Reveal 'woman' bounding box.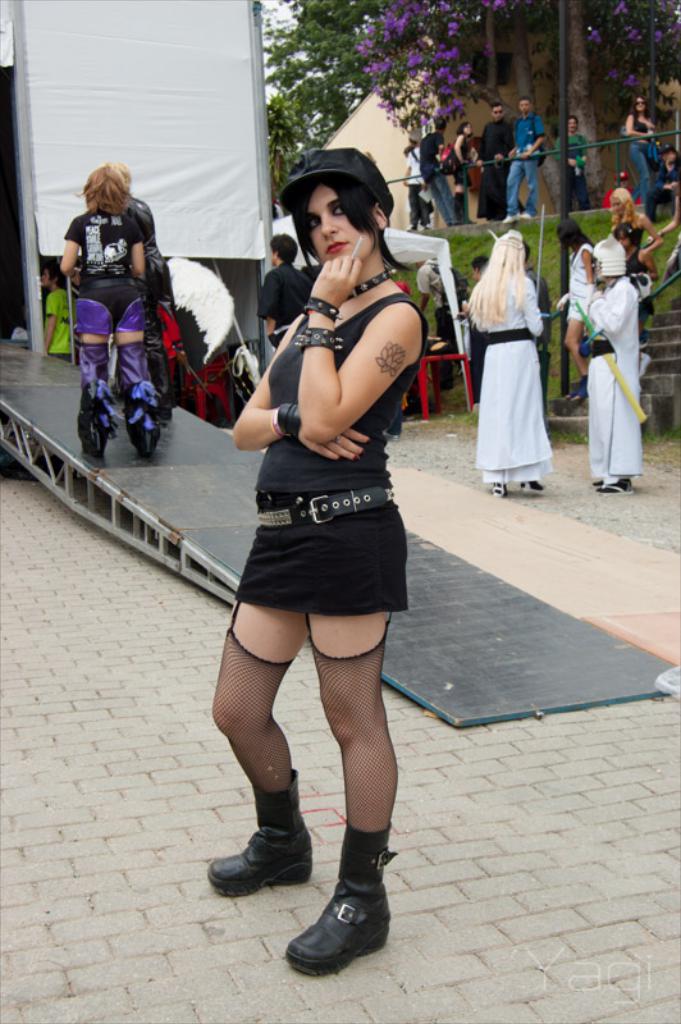
Revealed: x1=607, y1=180, x2=664, y2=283.
